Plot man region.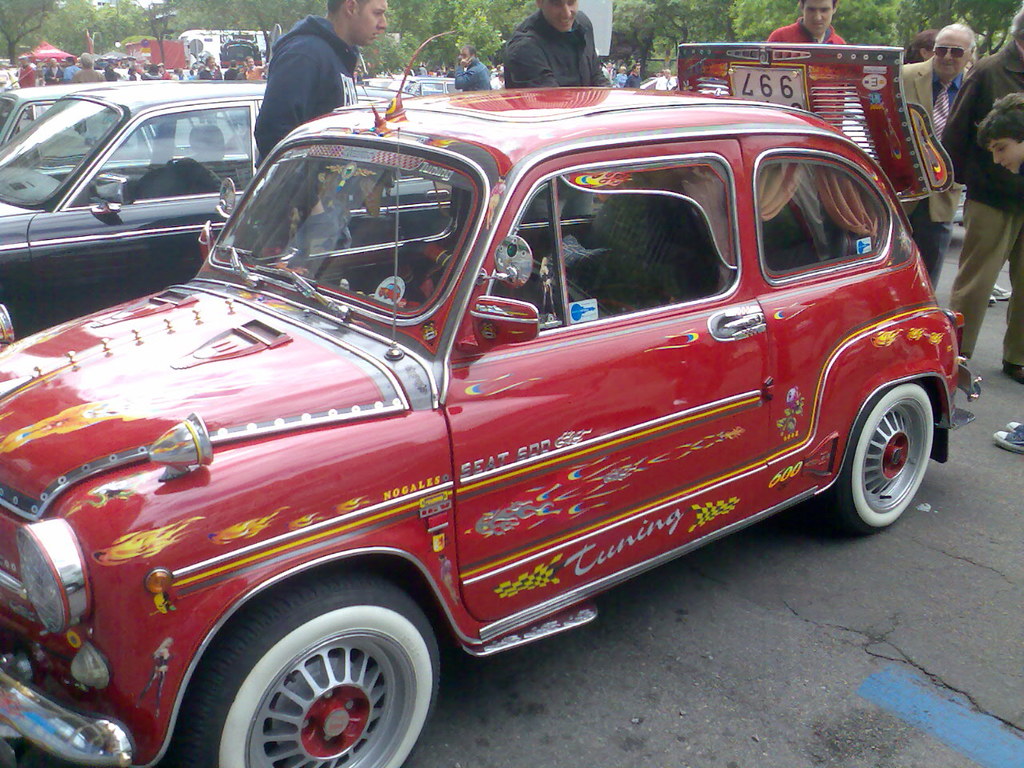
Plotted at box(493, 0, 613, 89).
